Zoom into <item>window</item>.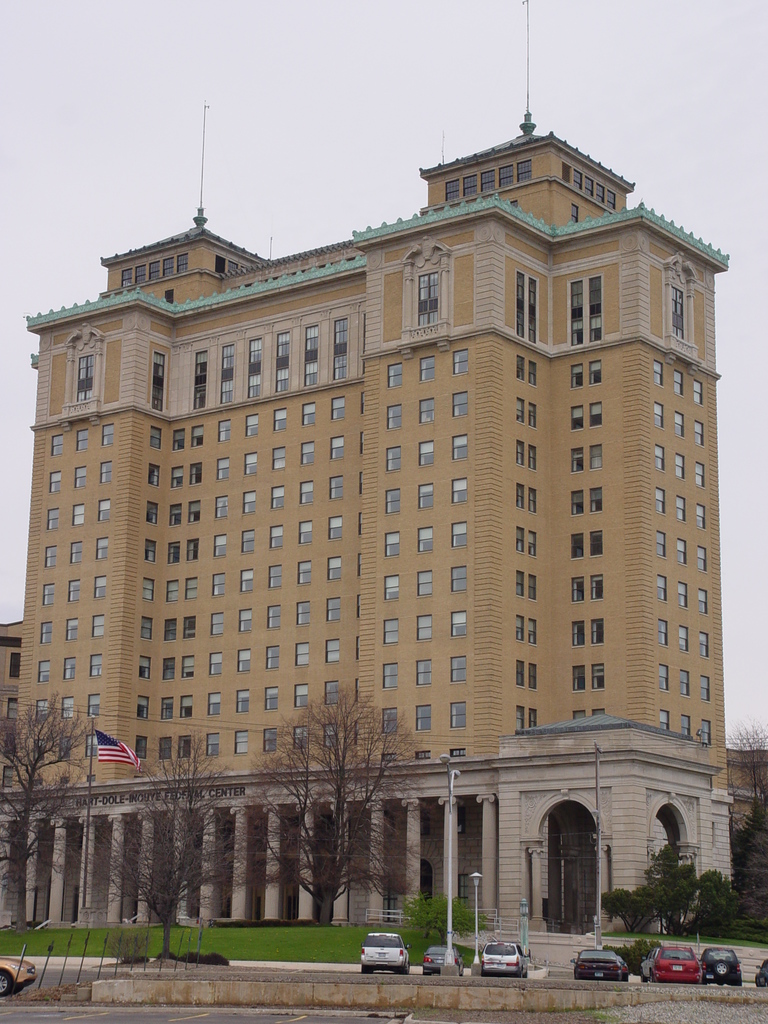
Zoom target: left=58, top=774, right=70, bottom=788.
